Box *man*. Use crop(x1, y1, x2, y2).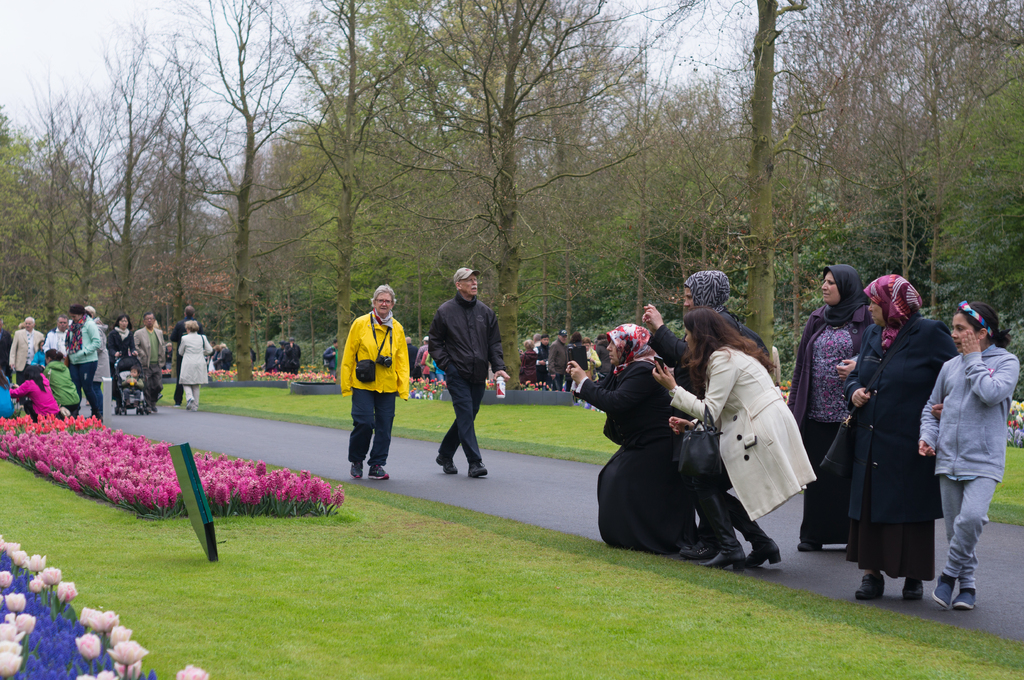
crop(545, 327, 567, 391).
